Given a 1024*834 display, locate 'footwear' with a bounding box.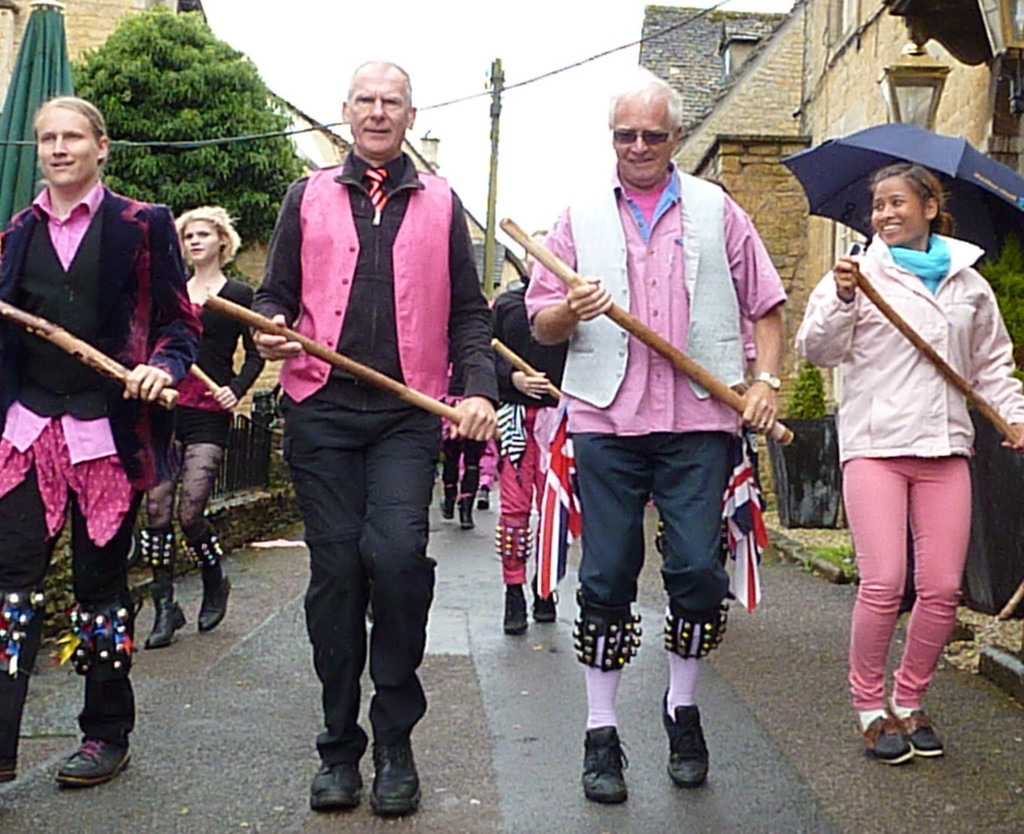
Located: 861,716,912,763.
